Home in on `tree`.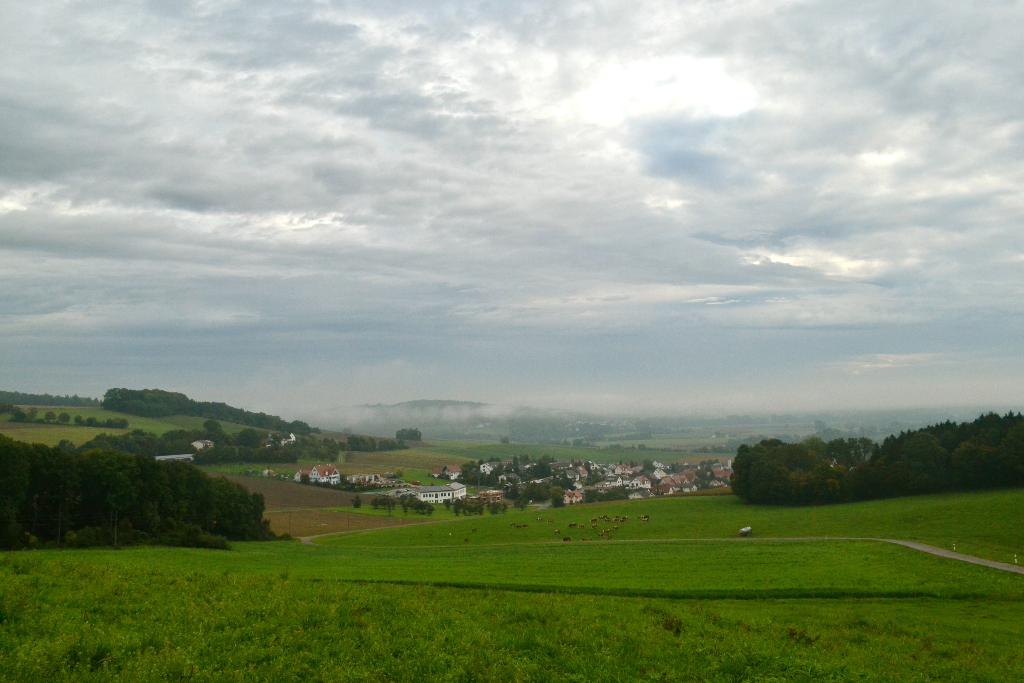
Homed in at 383:497:394:507.
